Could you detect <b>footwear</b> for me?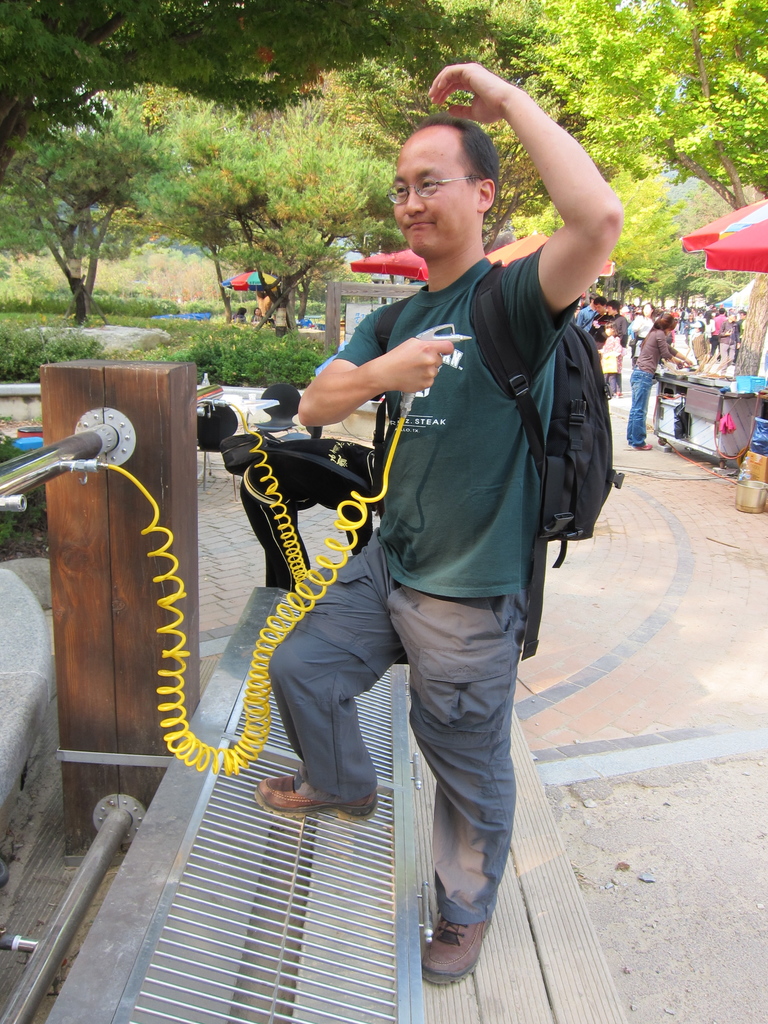
Detection result: {"x1": 412, "y1": 897, "x2": 499, "y2": 991}.
